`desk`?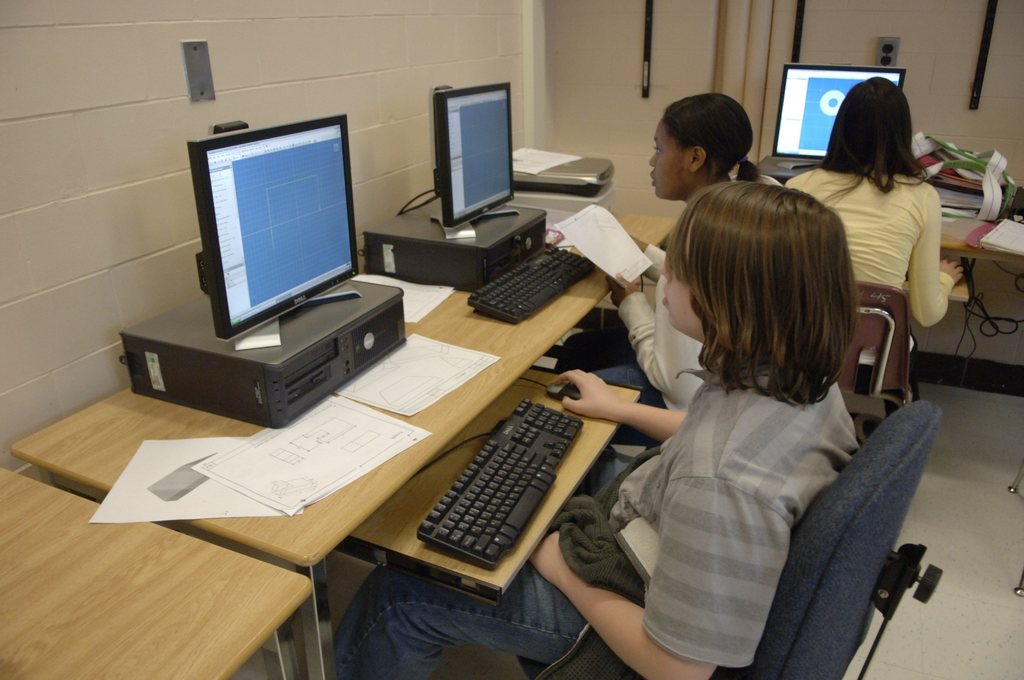
(0,466,314,679)
